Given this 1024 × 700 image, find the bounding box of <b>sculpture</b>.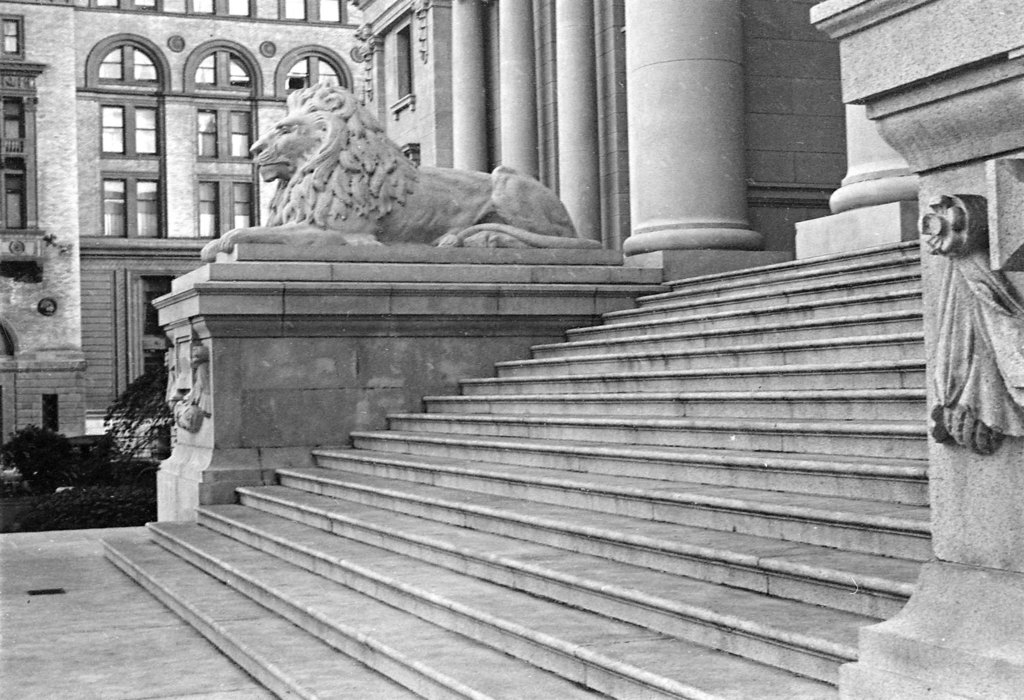
<region>196, 79, 620, 248</region>.
